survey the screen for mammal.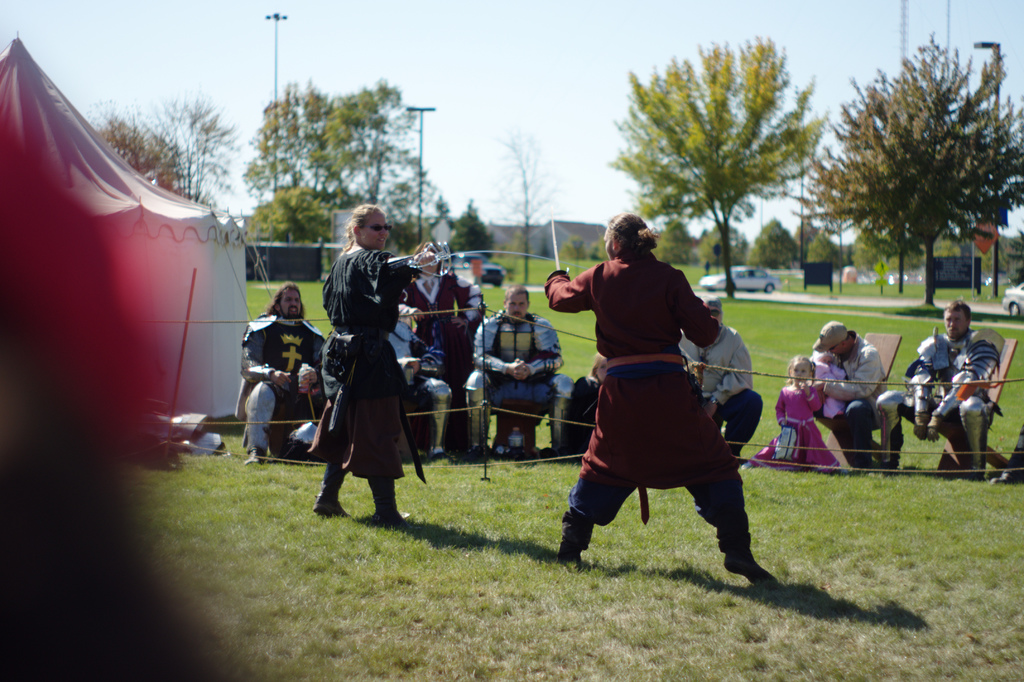
Survey found: locate(394, 240, 490, 459).
